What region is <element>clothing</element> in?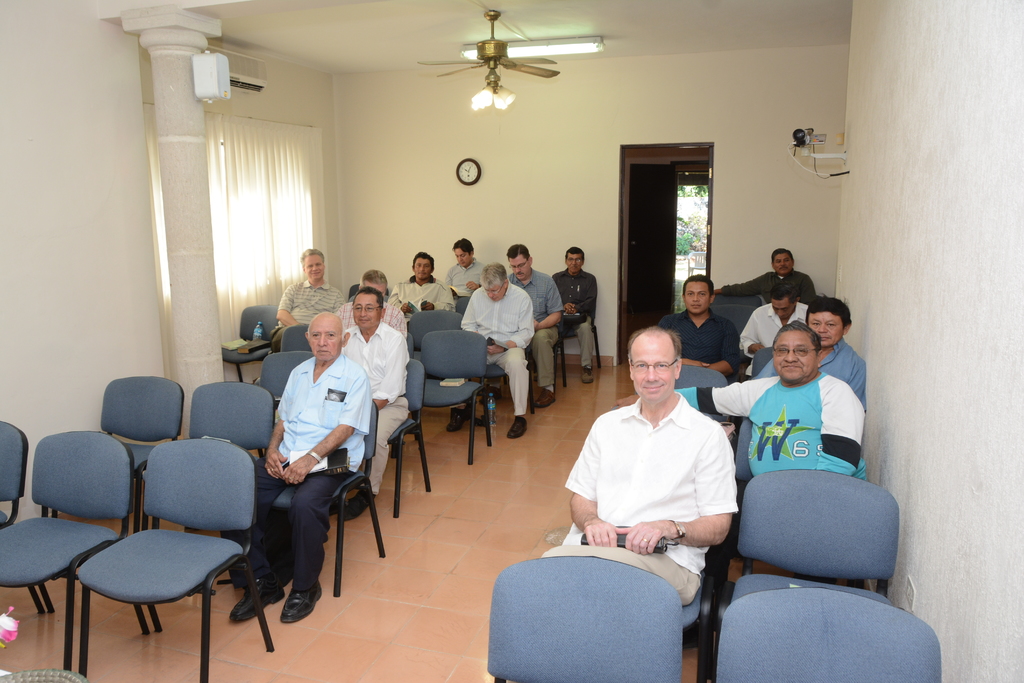
(left=340, top=320, right=405, bottom=476).
